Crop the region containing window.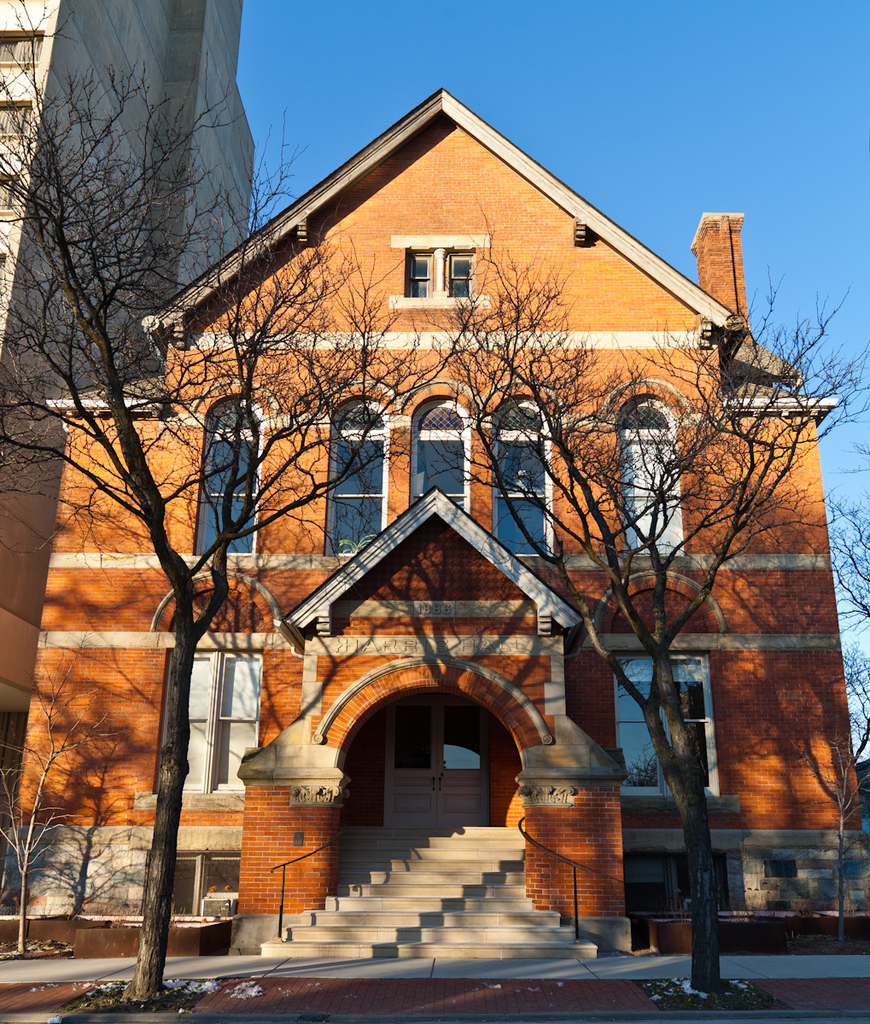
Crop region: 626/851/727/928.
